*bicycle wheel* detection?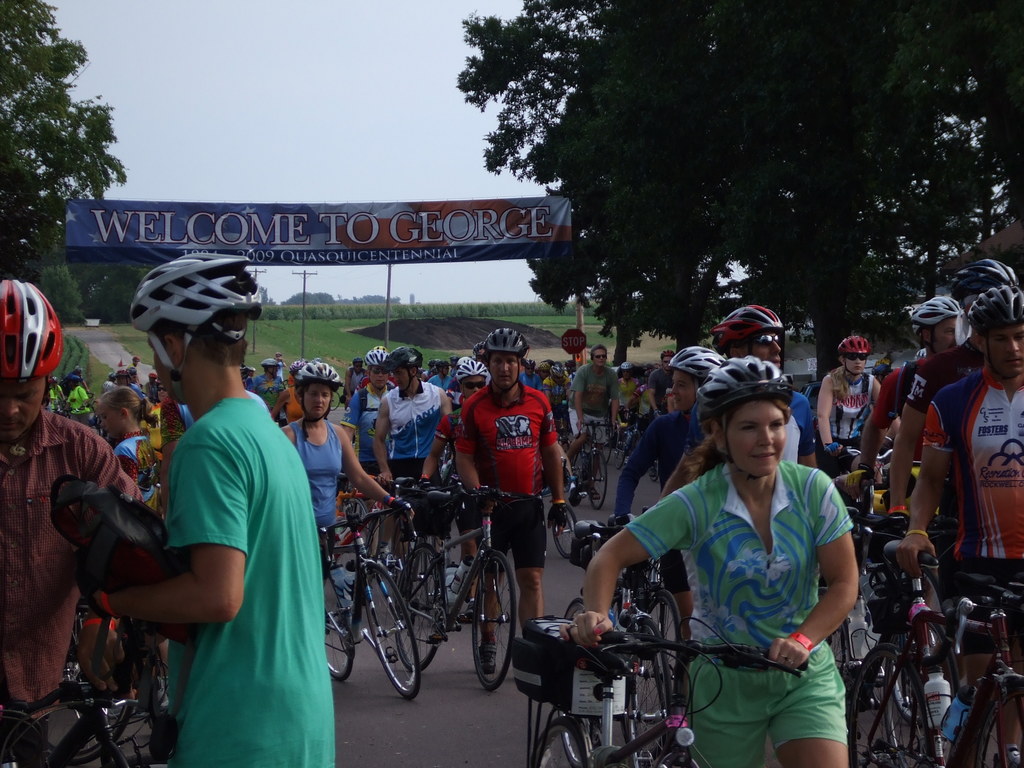
842/643/927/767
